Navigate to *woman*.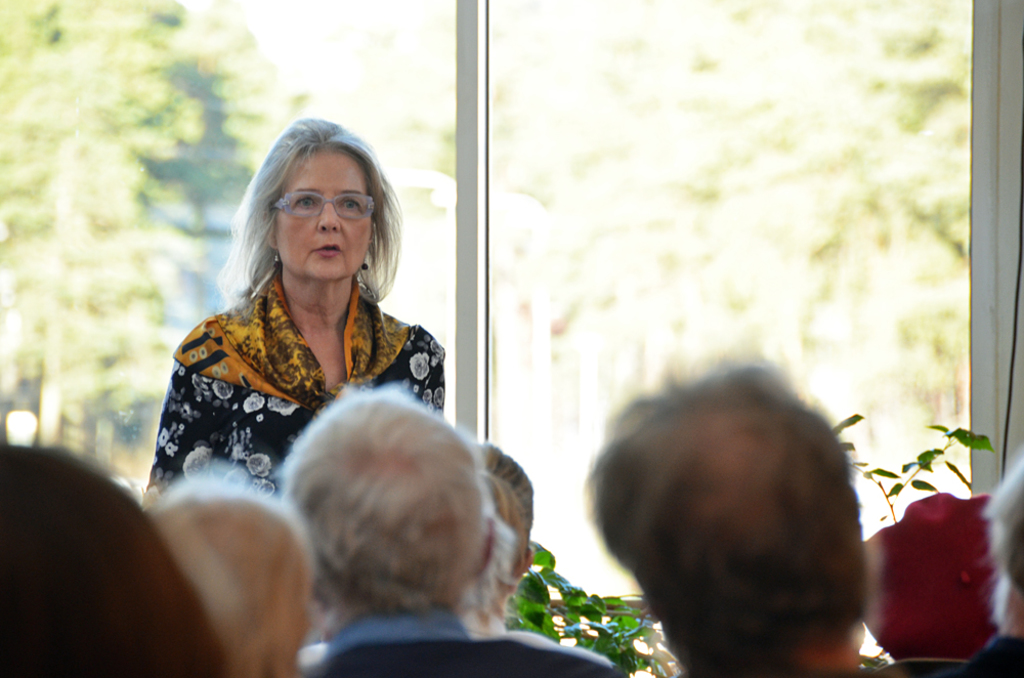
Navigation target: bbox=[141, 116, 450, 498].
